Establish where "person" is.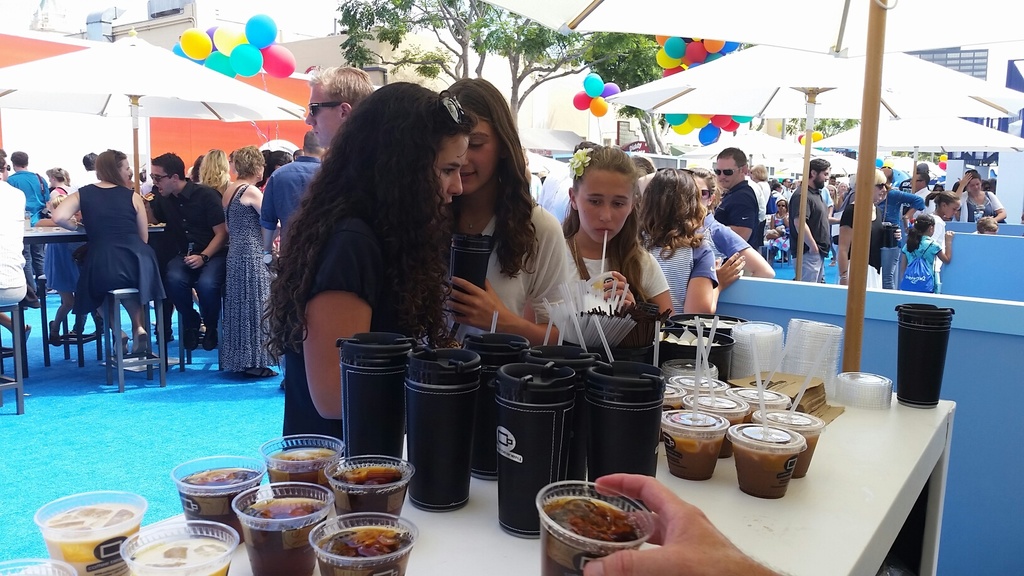
Established at [756, 164, 770, 241].
